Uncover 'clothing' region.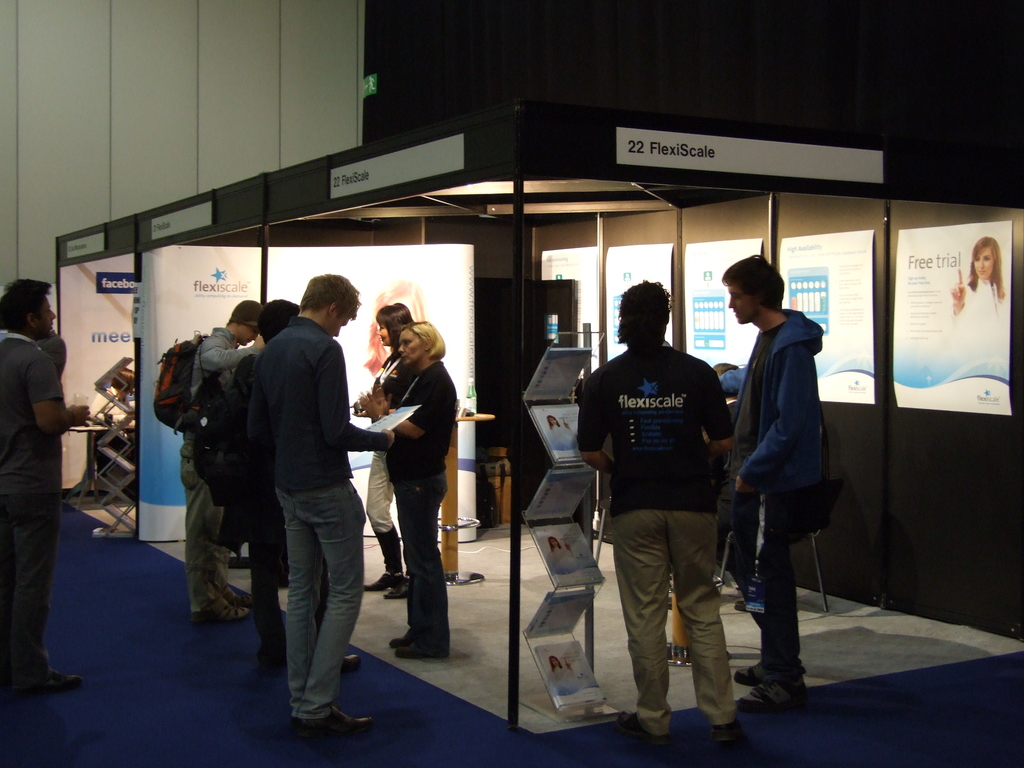
Uncovered: crop(580, 341, 735, 708).
